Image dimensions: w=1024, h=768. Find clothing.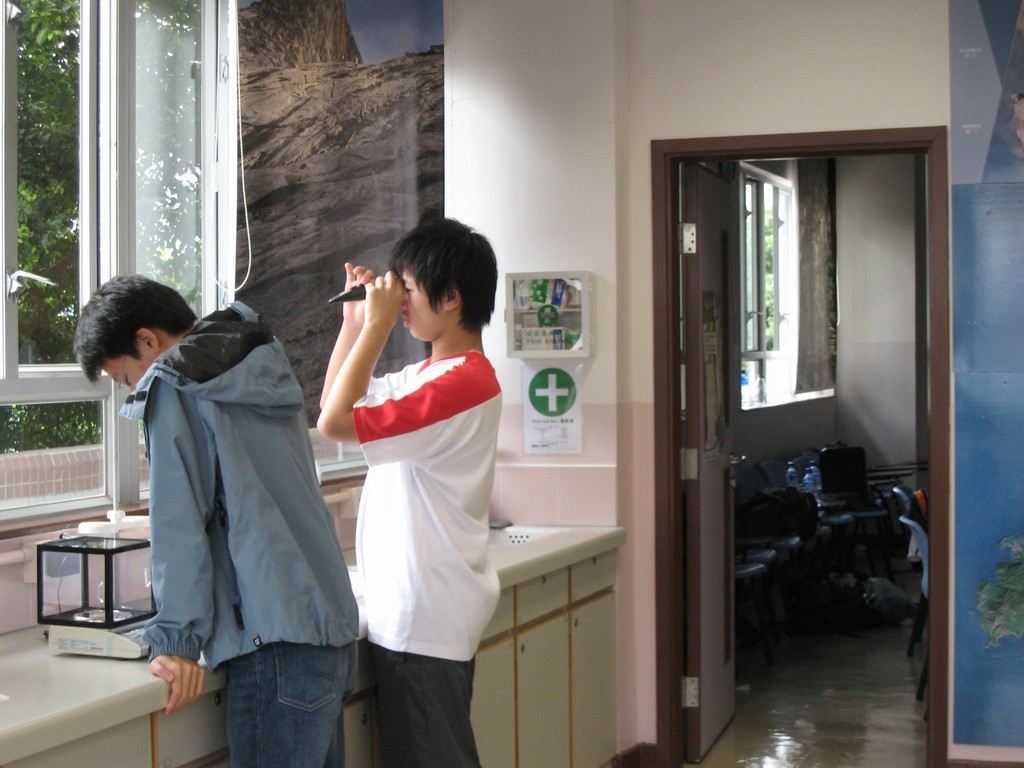
Rect(119, 298, 360, 767).
